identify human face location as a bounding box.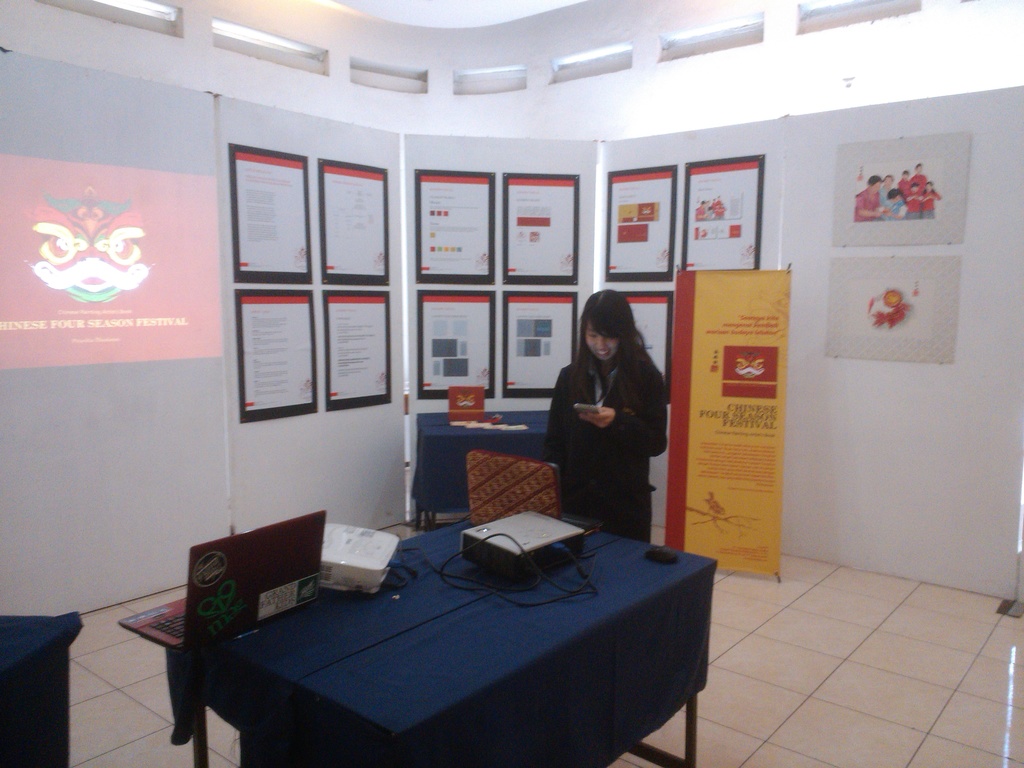
589 323 623 362.
